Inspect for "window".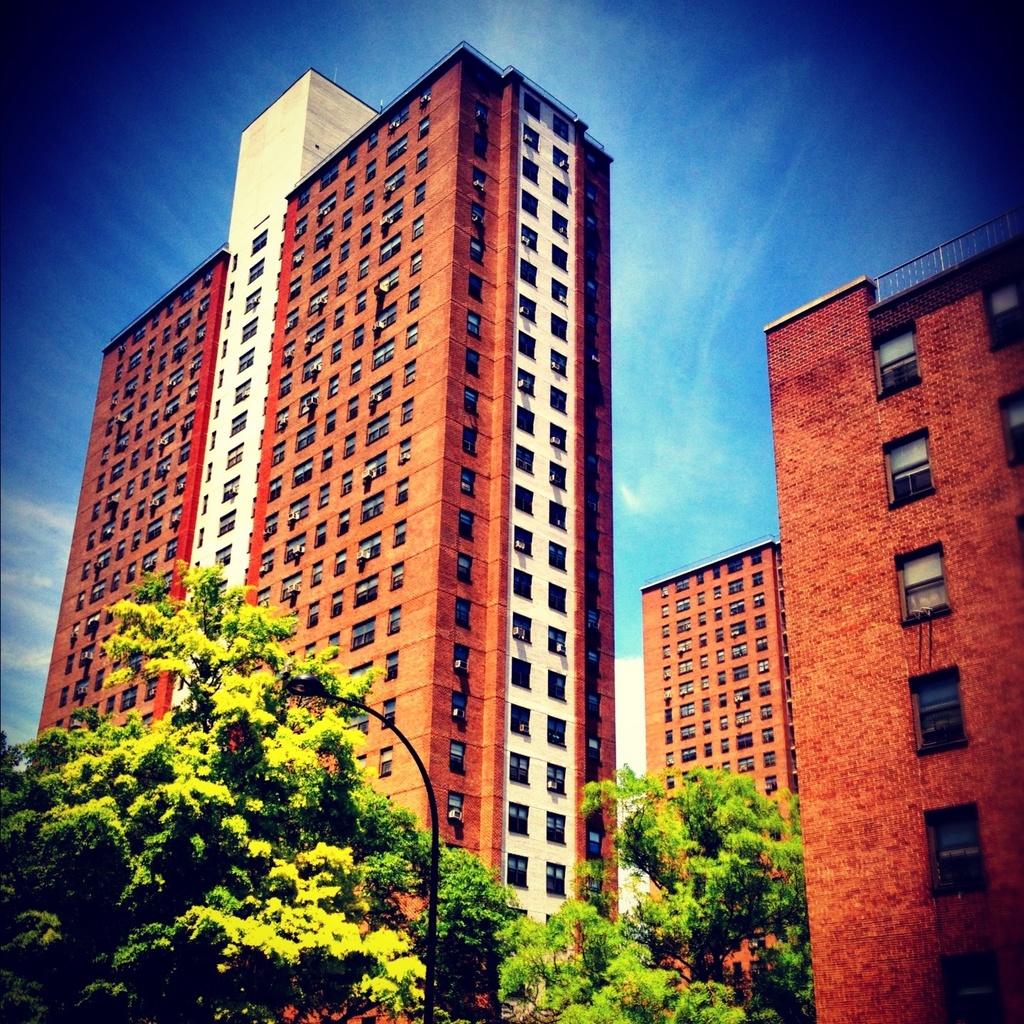
Inspection: (left=358, top=527, right=381, bottom=564).
